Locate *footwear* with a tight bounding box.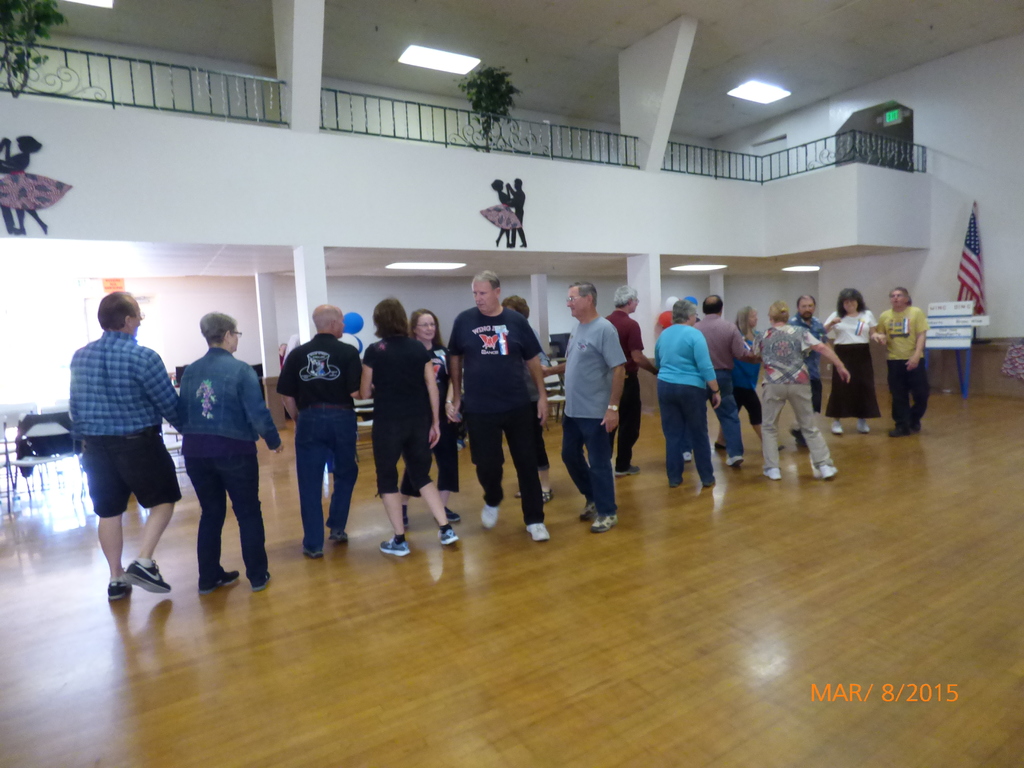
376 536 410 559.
